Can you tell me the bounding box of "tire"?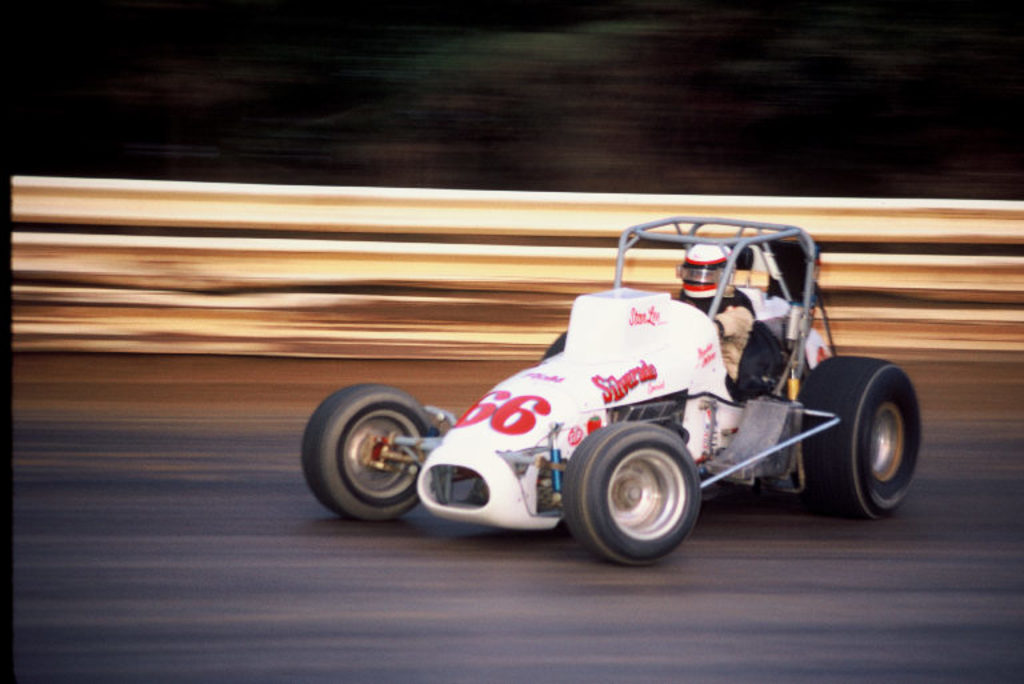
(x1=795, y1=356, x2=919, y2=516).
